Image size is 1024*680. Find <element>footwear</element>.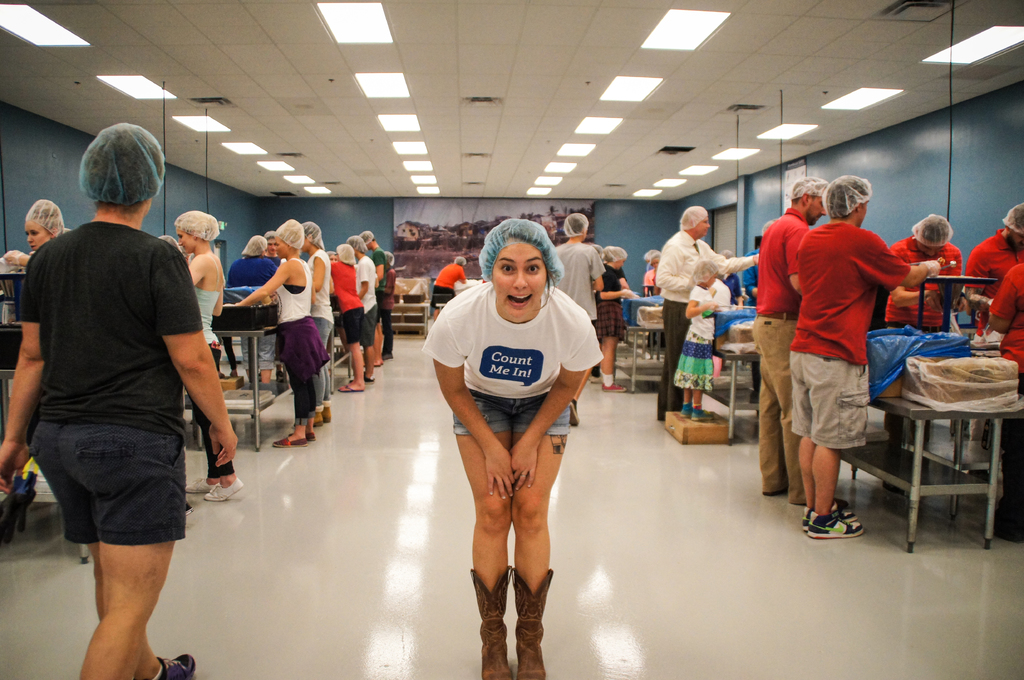
[692, 406, 712, 420].
